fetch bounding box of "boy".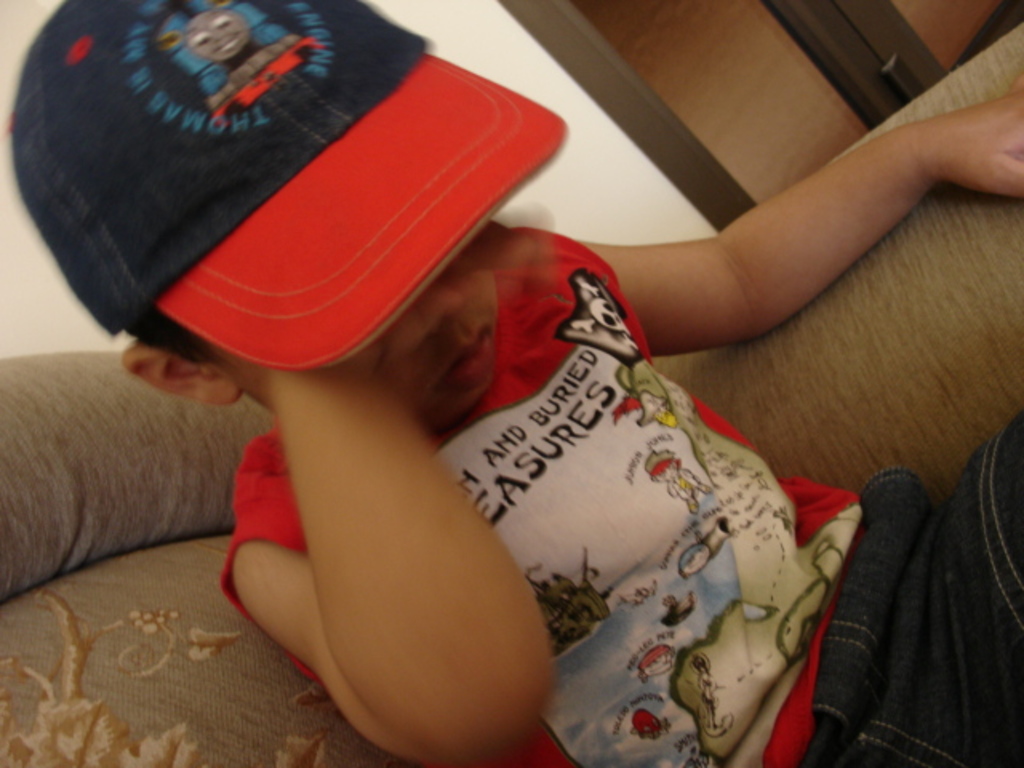
Bbox: locate(10, 0, 1022, 766).
